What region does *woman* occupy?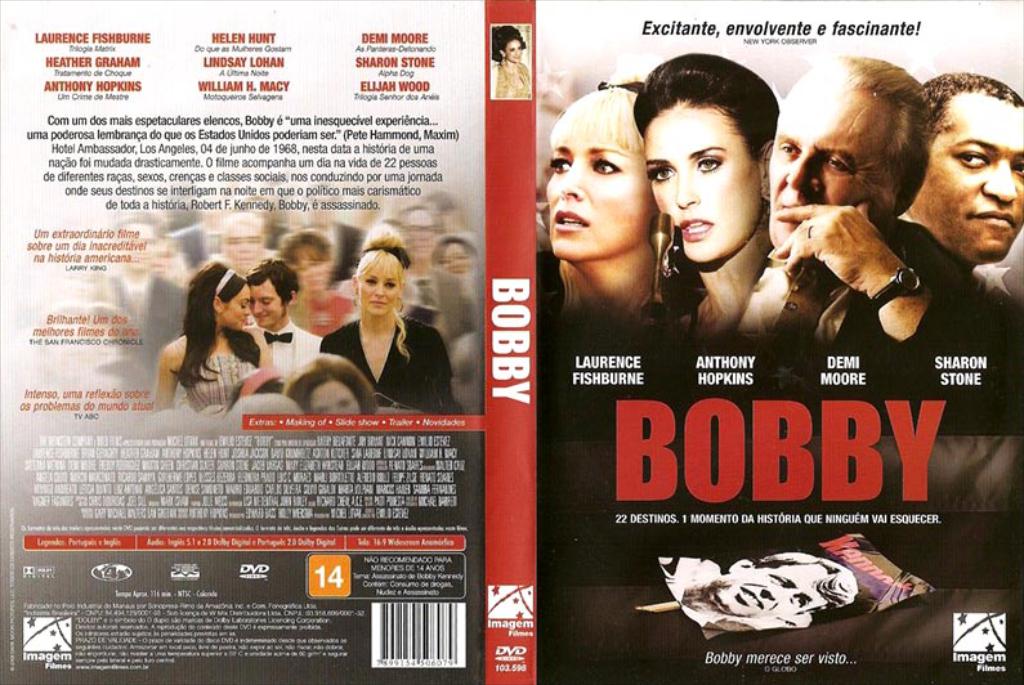
489, 23, 533, 98.
